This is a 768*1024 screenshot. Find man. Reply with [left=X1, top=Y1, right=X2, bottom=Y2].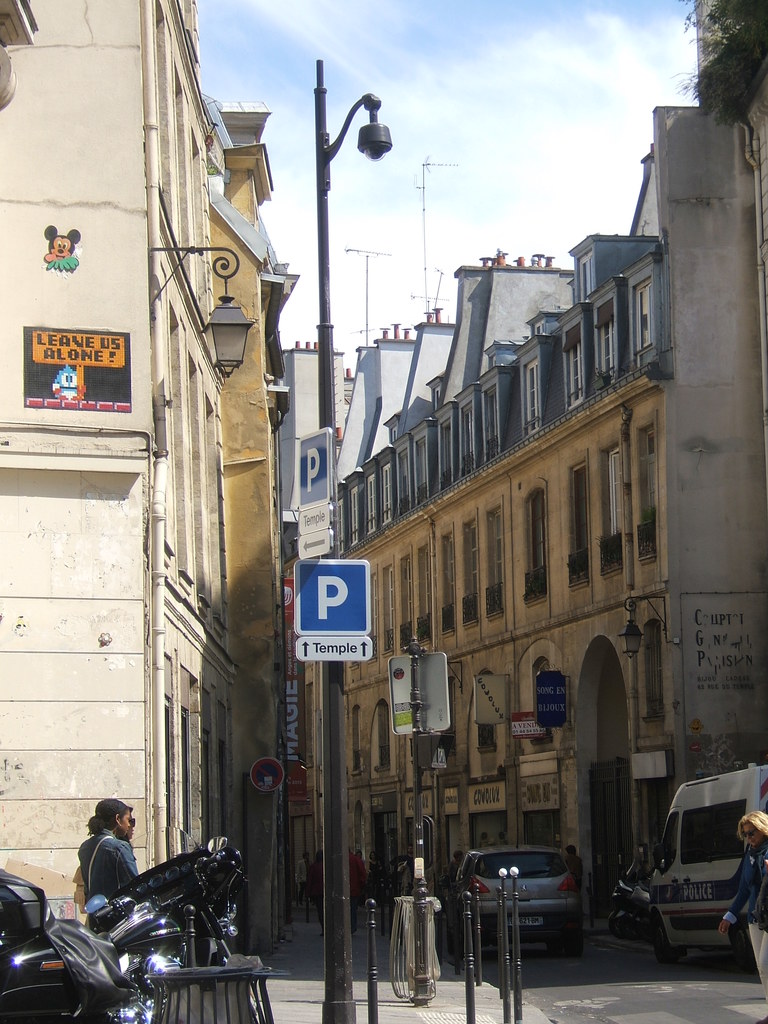
[left=448, top=849, right=467, bottom=875].
